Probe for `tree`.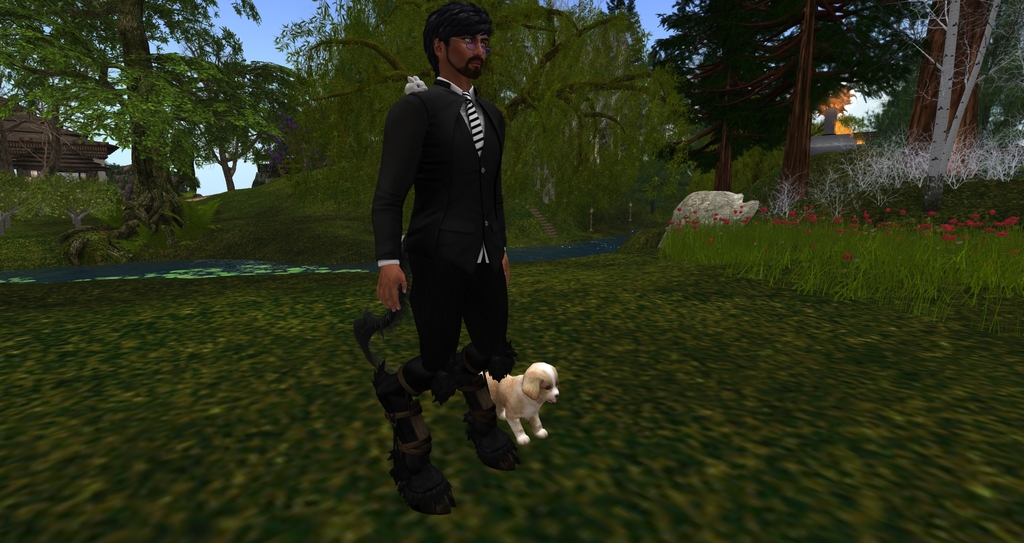
Probe result: locate(0, 0, 259, 233).
